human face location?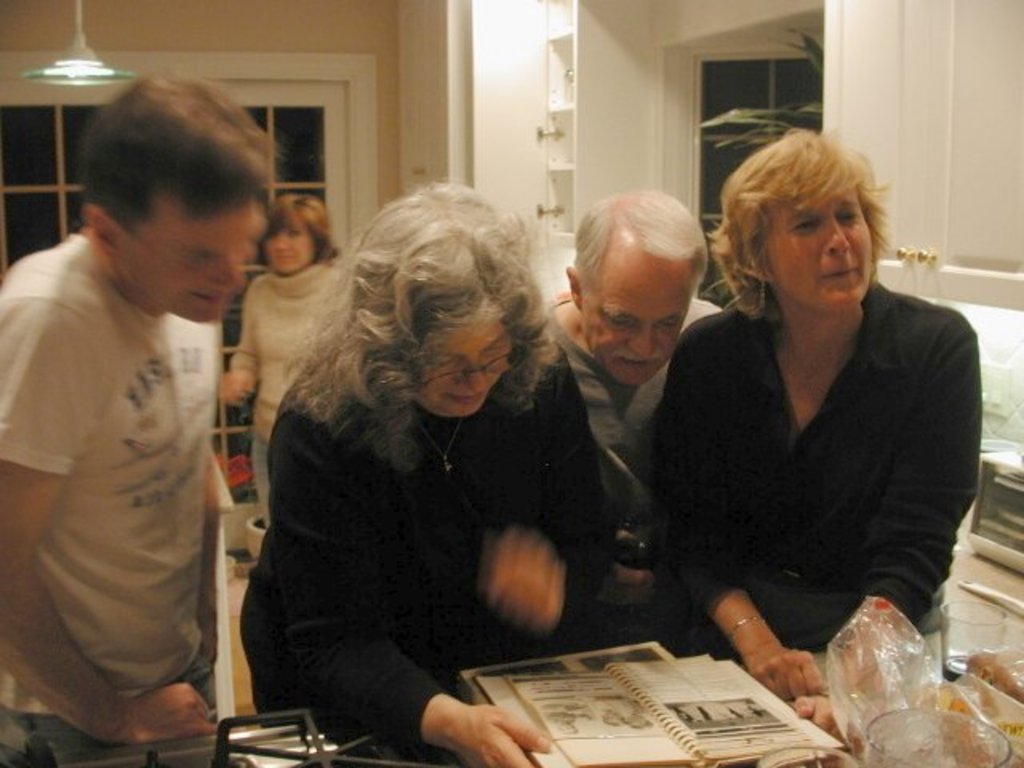
(126, 194, 270, 320)
